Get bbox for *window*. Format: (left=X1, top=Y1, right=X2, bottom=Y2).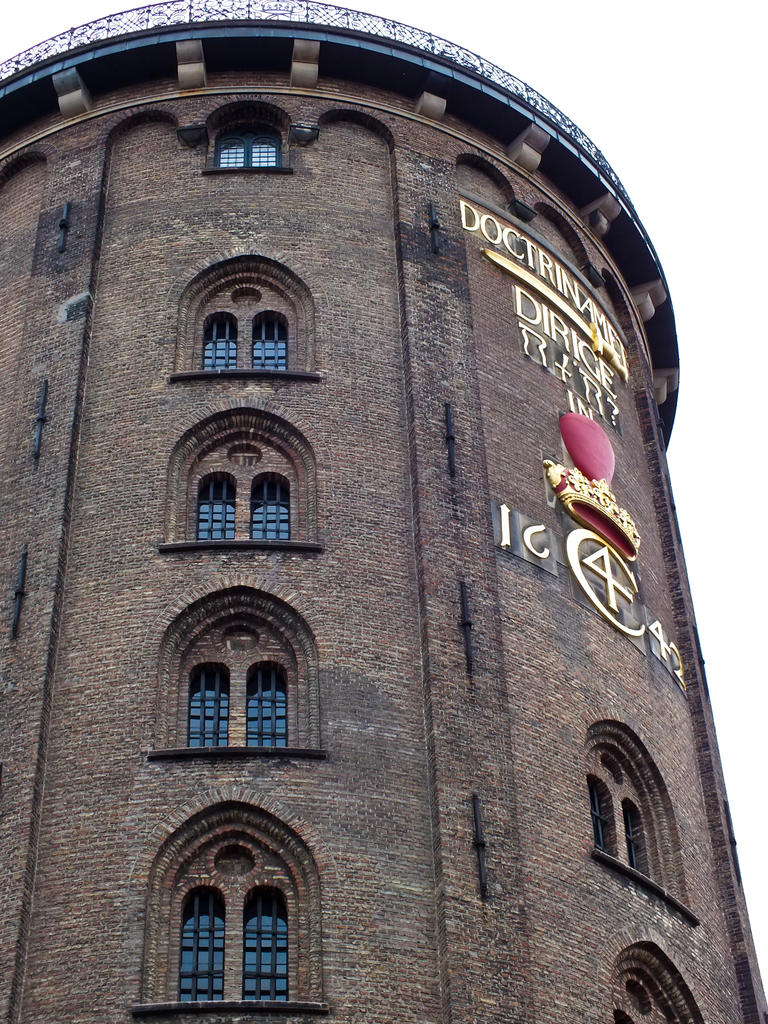
(left=166, top=252, right=329, bottom=376).
